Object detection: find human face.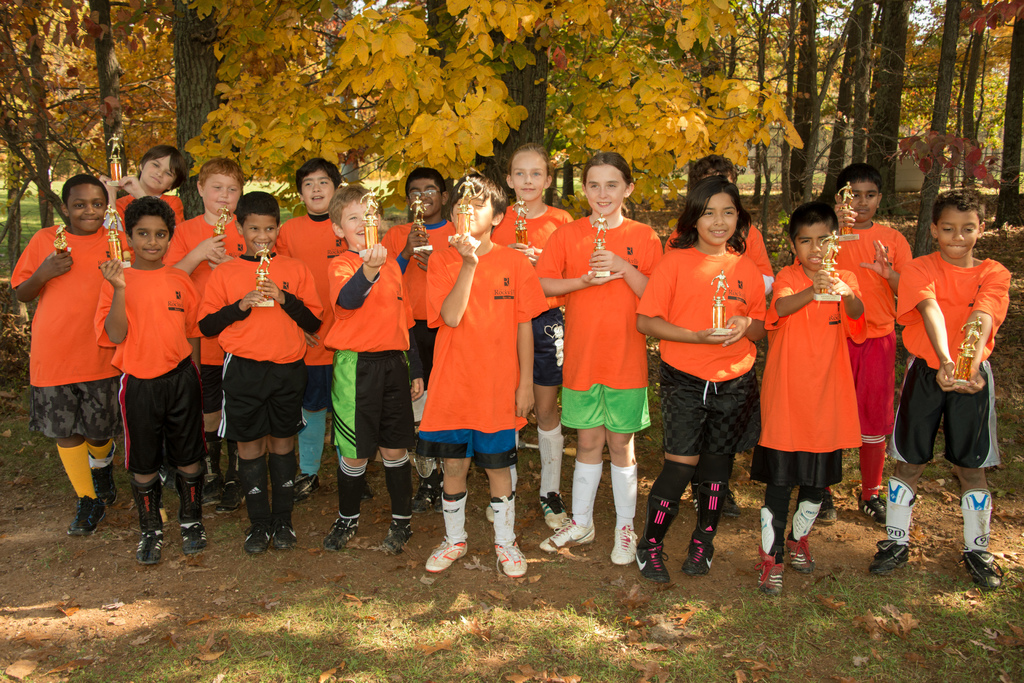
Rect(933, 213, 978, 252).
